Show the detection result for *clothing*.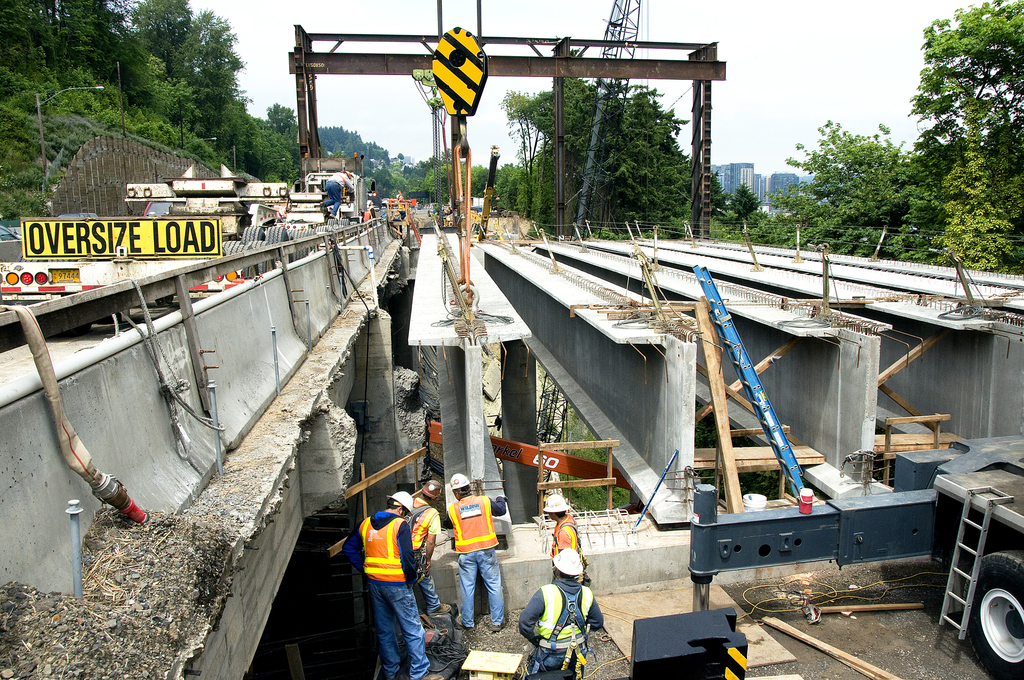
[x1=551, y1=513, x2=582, y2=559].
